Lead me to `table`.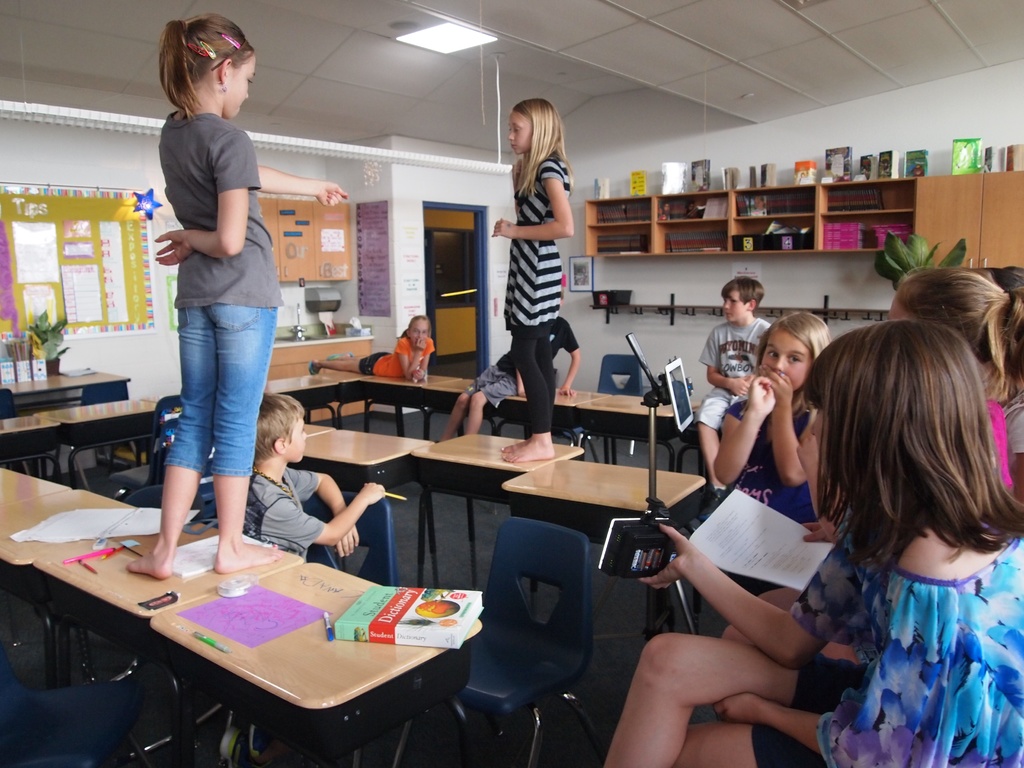
Lead to rect(0, 402, 70, 499).
